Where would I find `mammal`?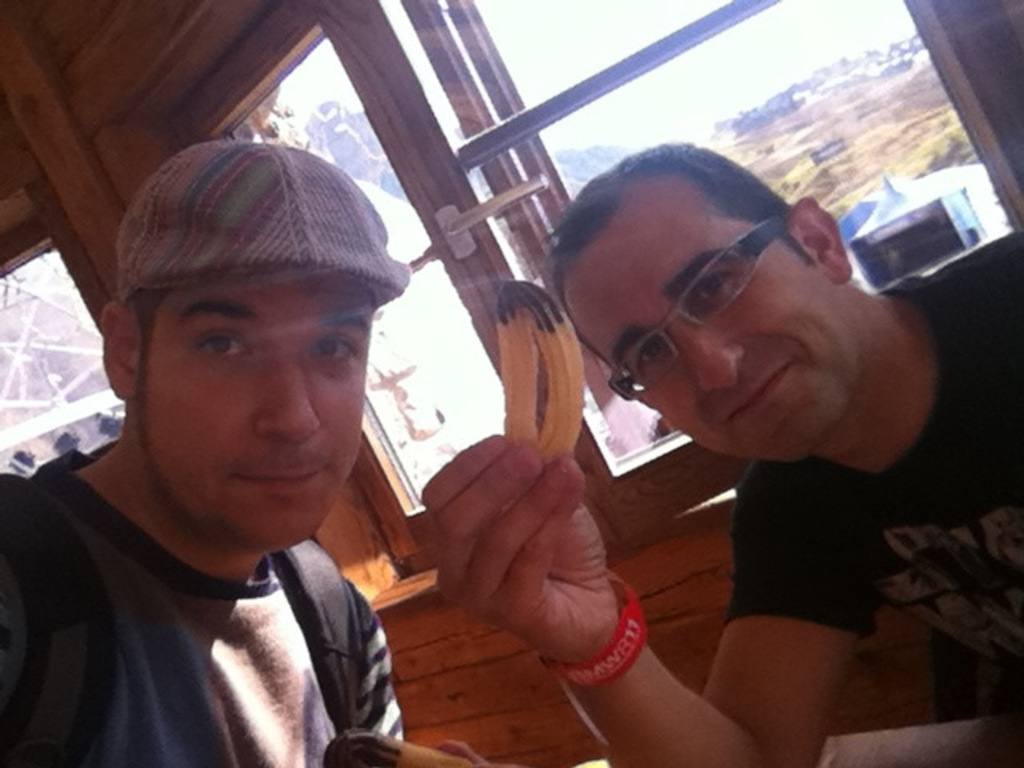
At (left=326, top=133, right=984, bottom=747).
